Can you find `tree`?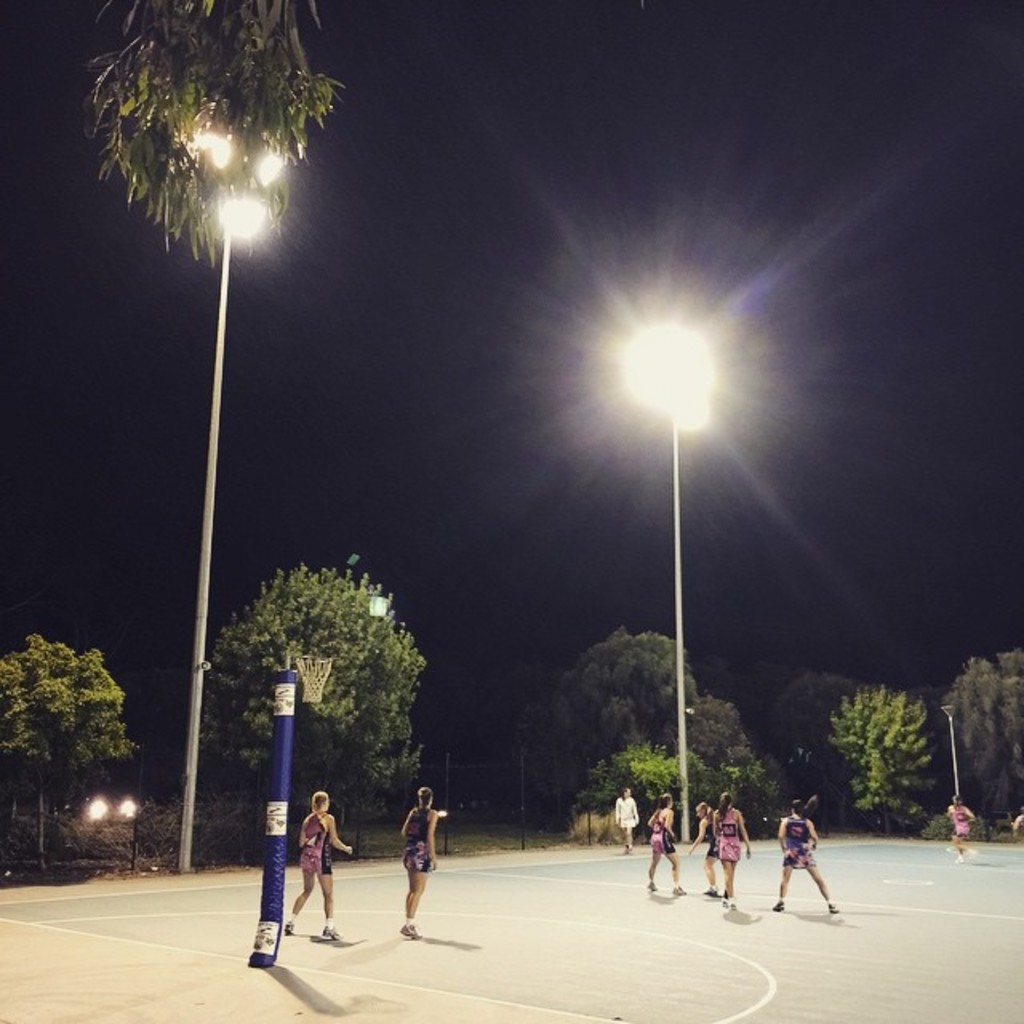
Yes, bounding box: locate(112, 0, 349, 261).
